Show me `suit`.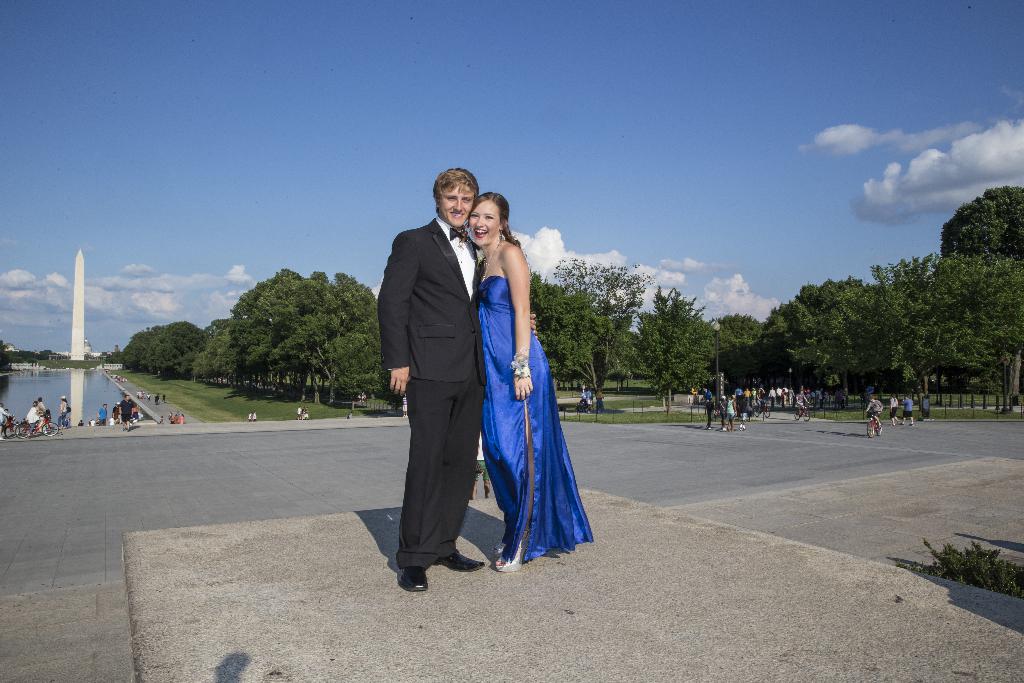
`suit` is here: [379, 156, 510, 589].
